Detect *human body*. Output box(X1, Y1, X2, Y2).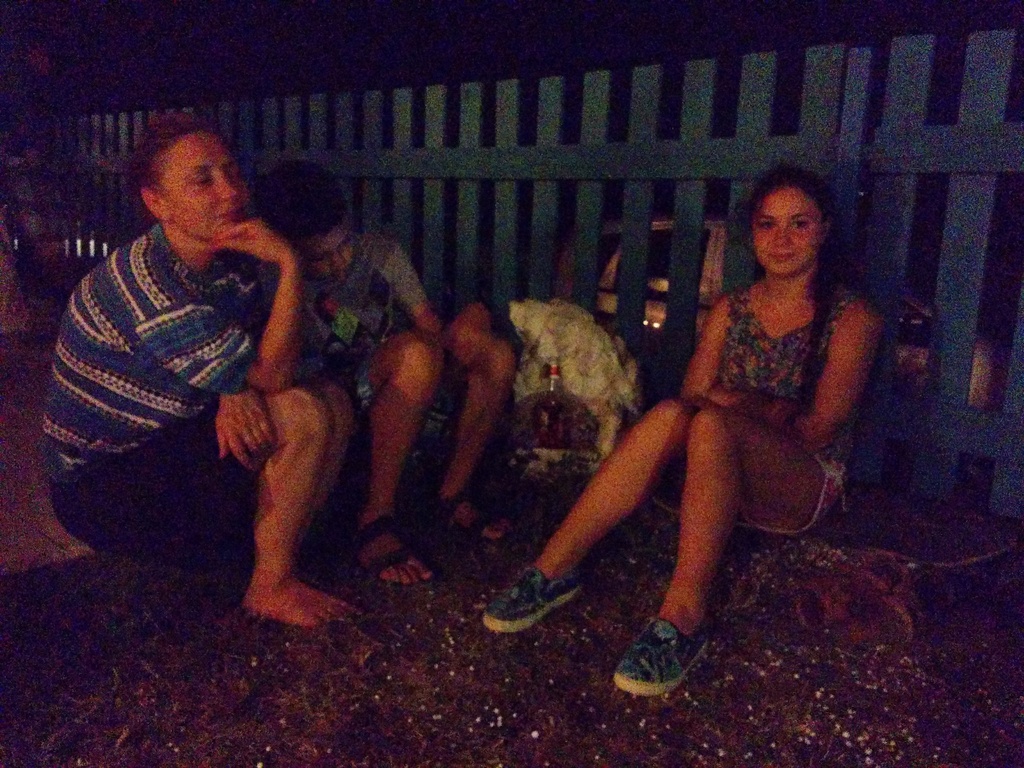
box(14, 90, 319, 625).
